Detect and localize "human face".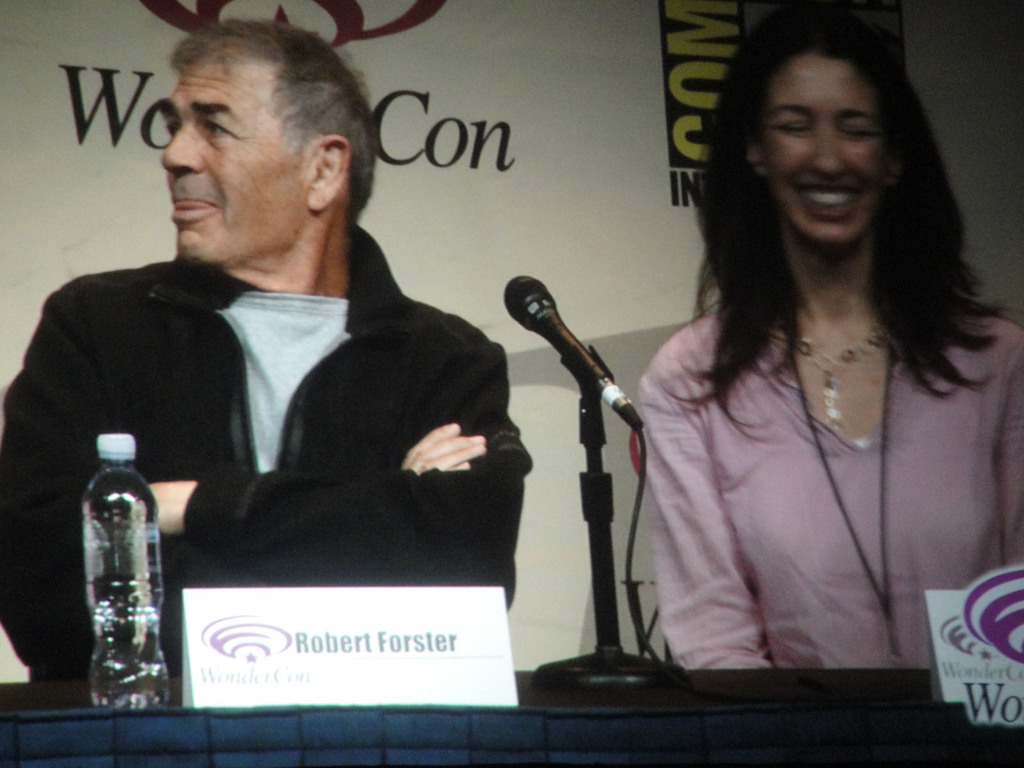
Localized at bbox=[759, 53, 890, 243].
